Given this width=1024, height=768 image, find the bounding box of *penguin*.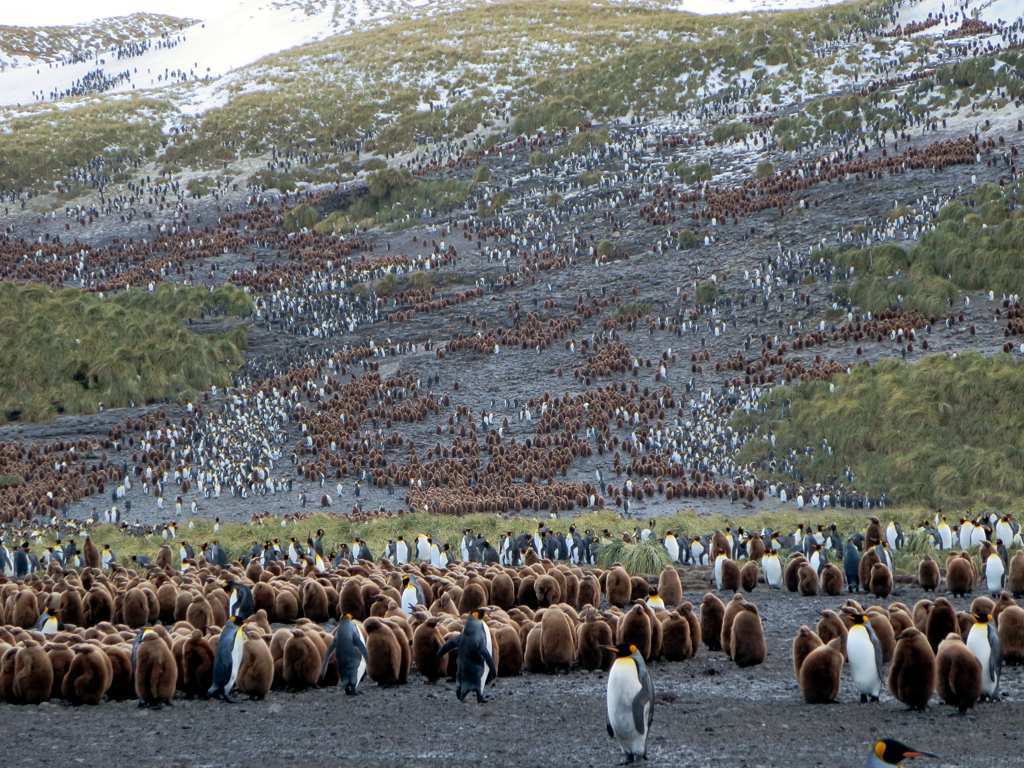
[x1=542, y1=610, x2=581, y2=669].
